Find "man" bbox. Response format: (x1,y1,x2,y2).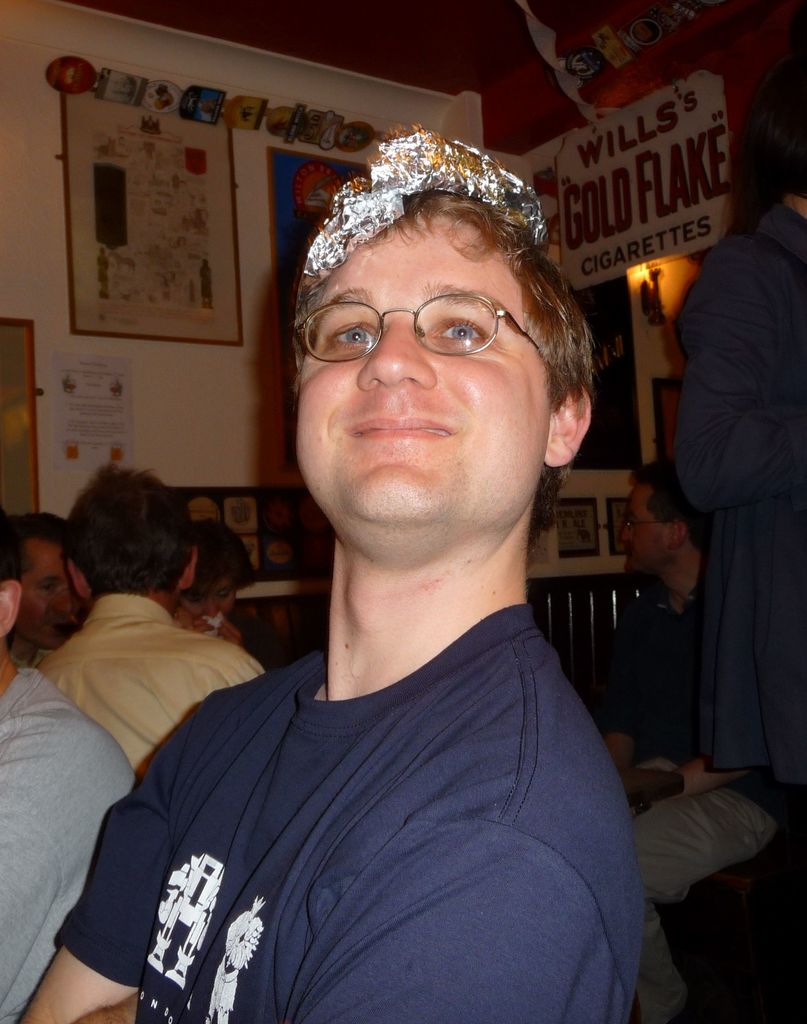
(0,518,131,1023).
